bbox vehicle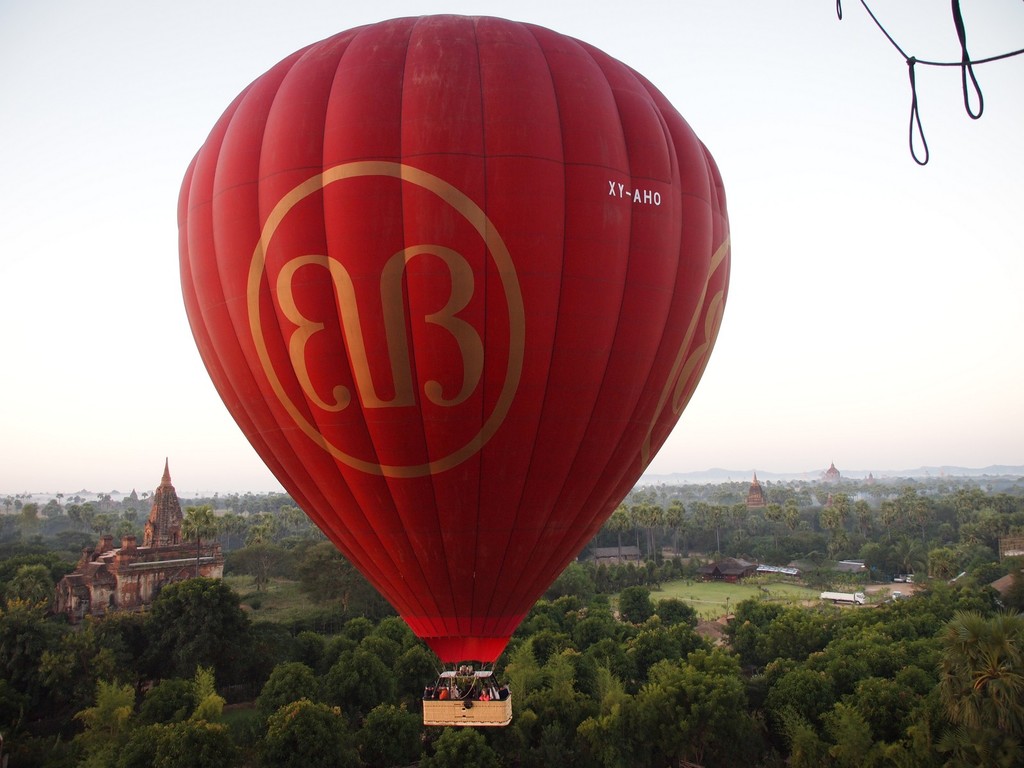
pyautogui.locateOnScreen(890, 572, 903, 583)
